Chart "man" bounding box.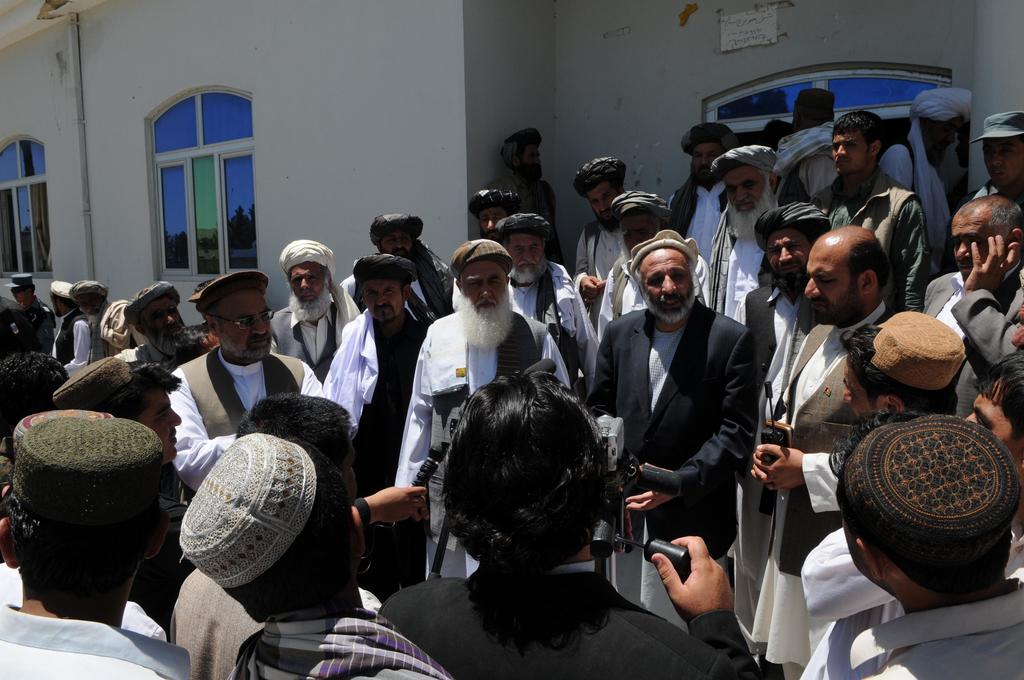
Charted: box(799, 355, 1023, 679).
